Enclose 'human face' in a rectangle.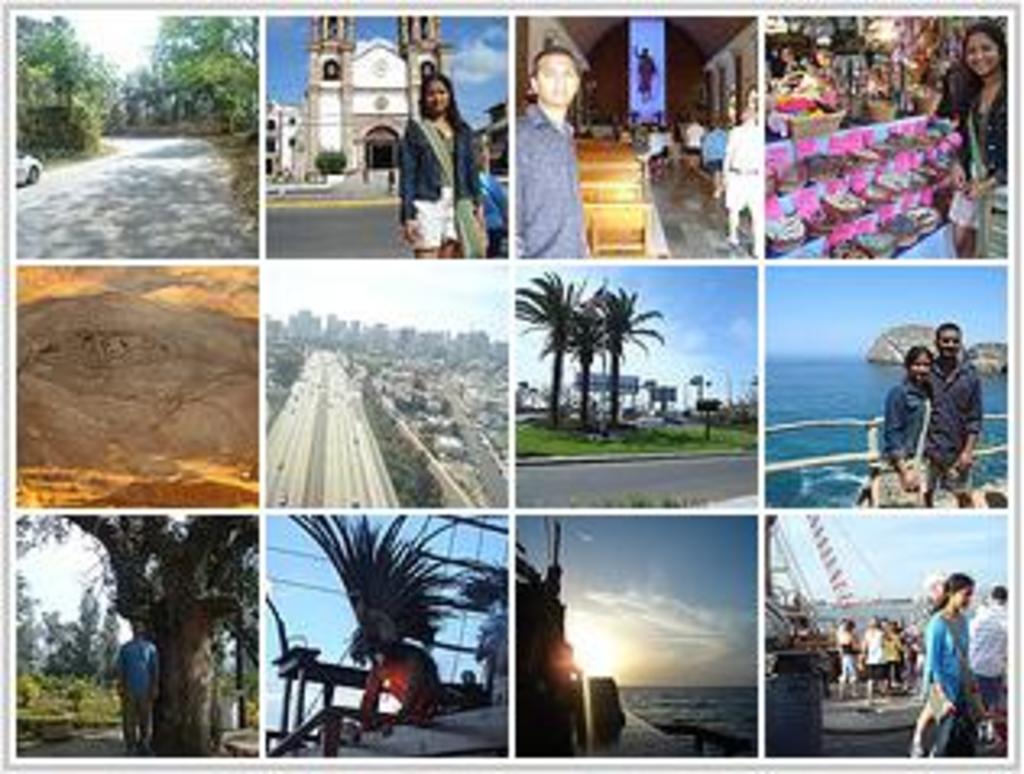
<box>538,55,580,104</box>.
